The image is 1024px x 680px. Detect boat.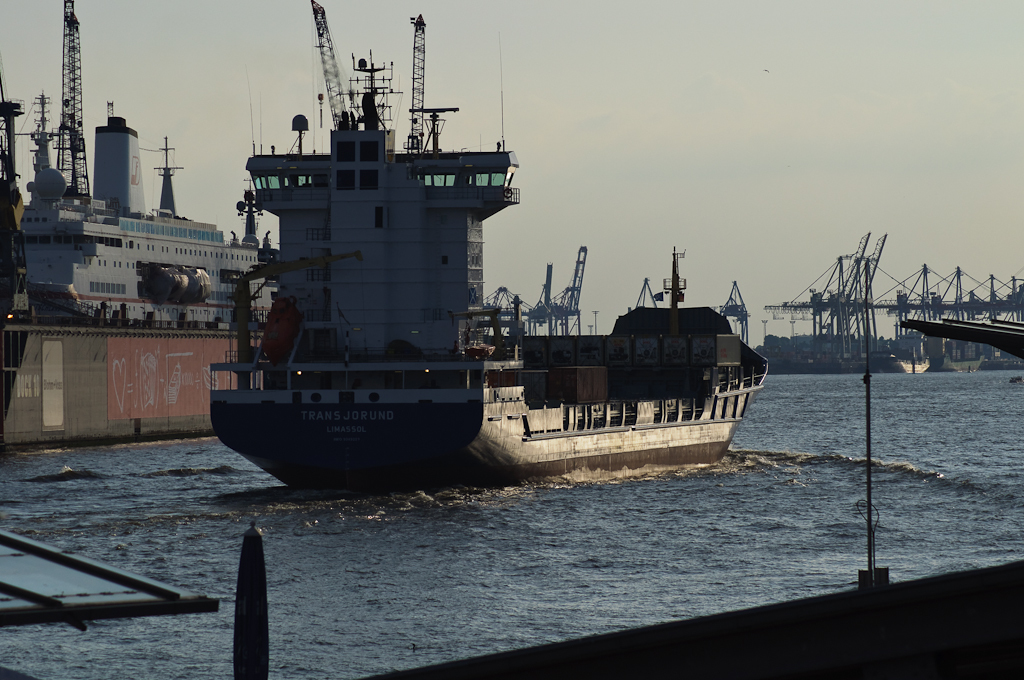
Detection: [195,15,766,488].
